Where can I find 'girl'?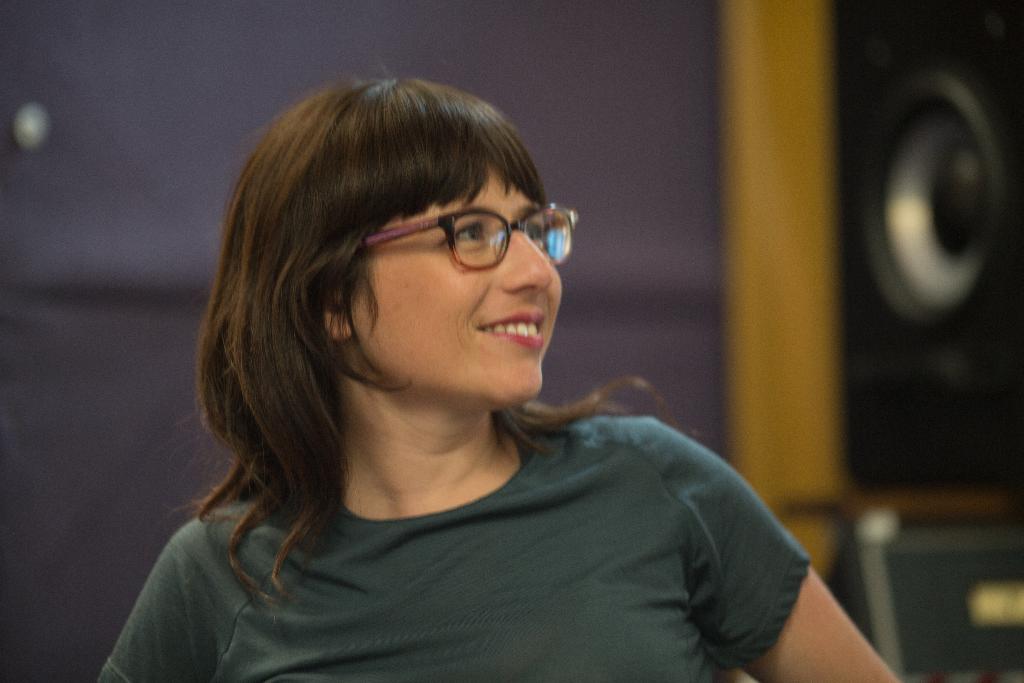
You can find it at select_region(98, 54, 905, 682).
